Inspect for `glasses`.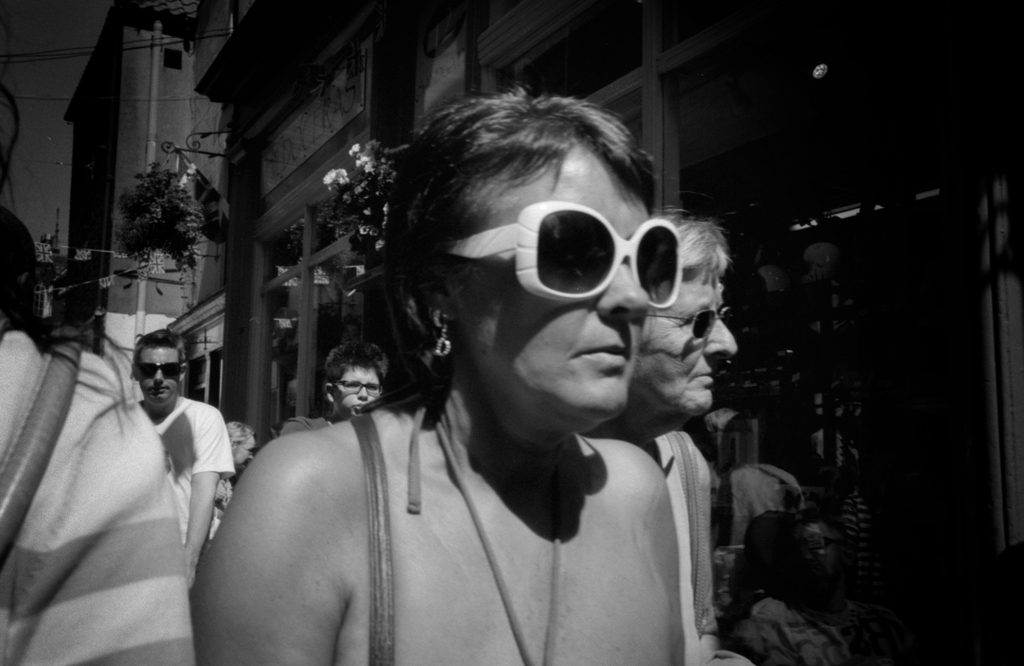
Inspection: (450, 194, 678, 312).
